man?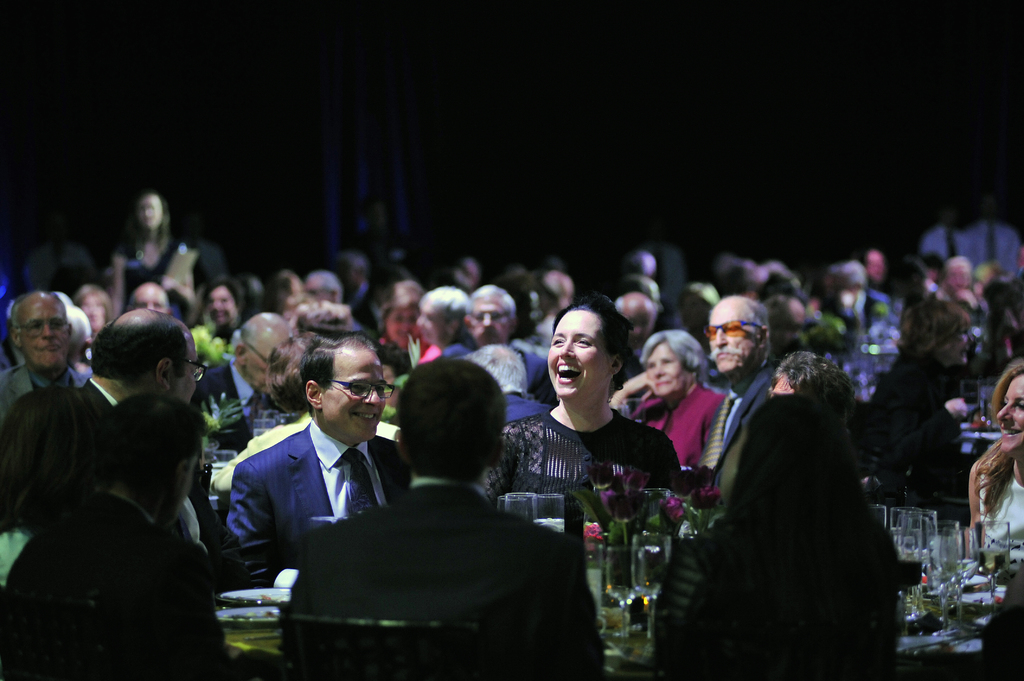
[0, 303, 208, 528]
